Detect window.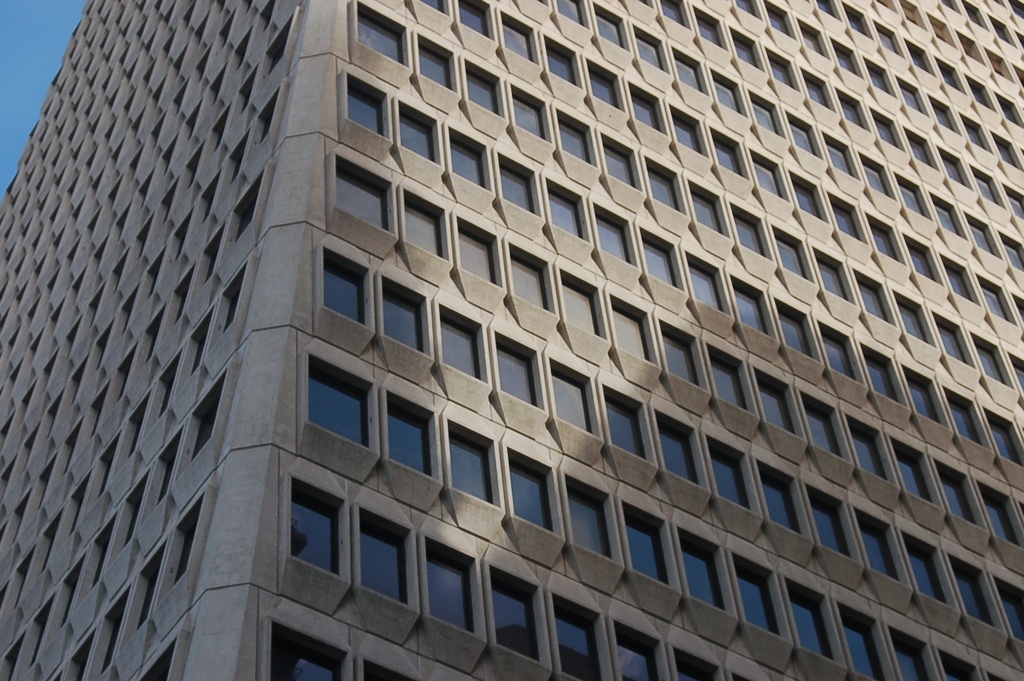
Detected at BBox(843, 5, 869, 37).
